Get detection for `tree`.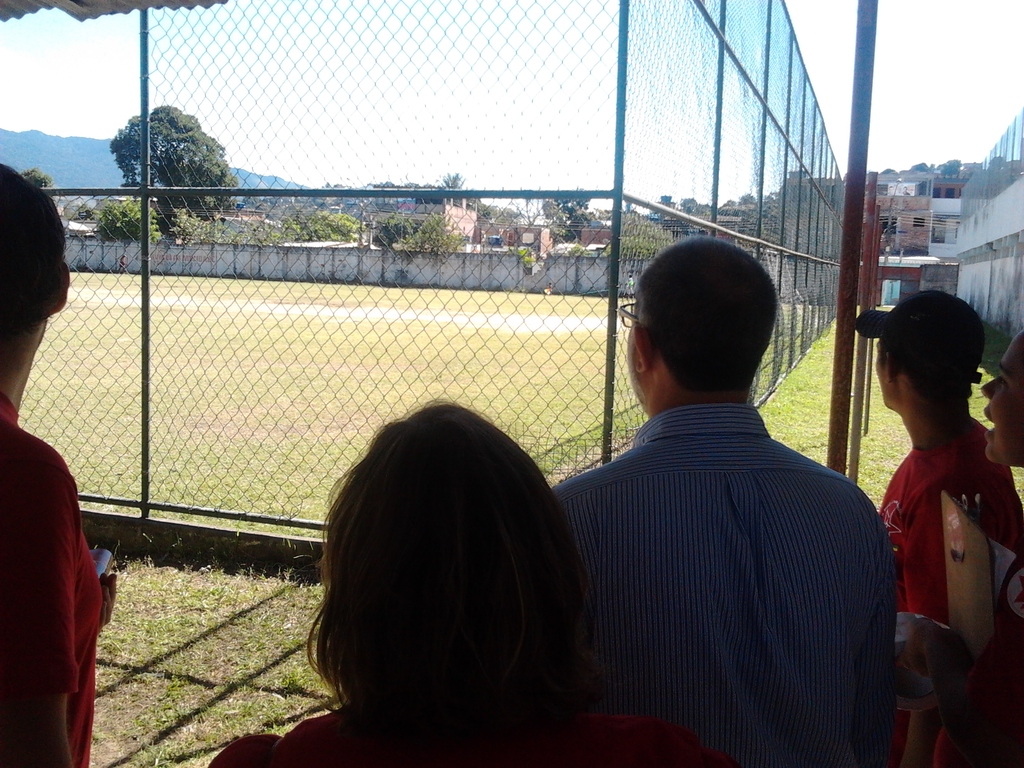
Detection: Rect(351, 158, 484, 219).
